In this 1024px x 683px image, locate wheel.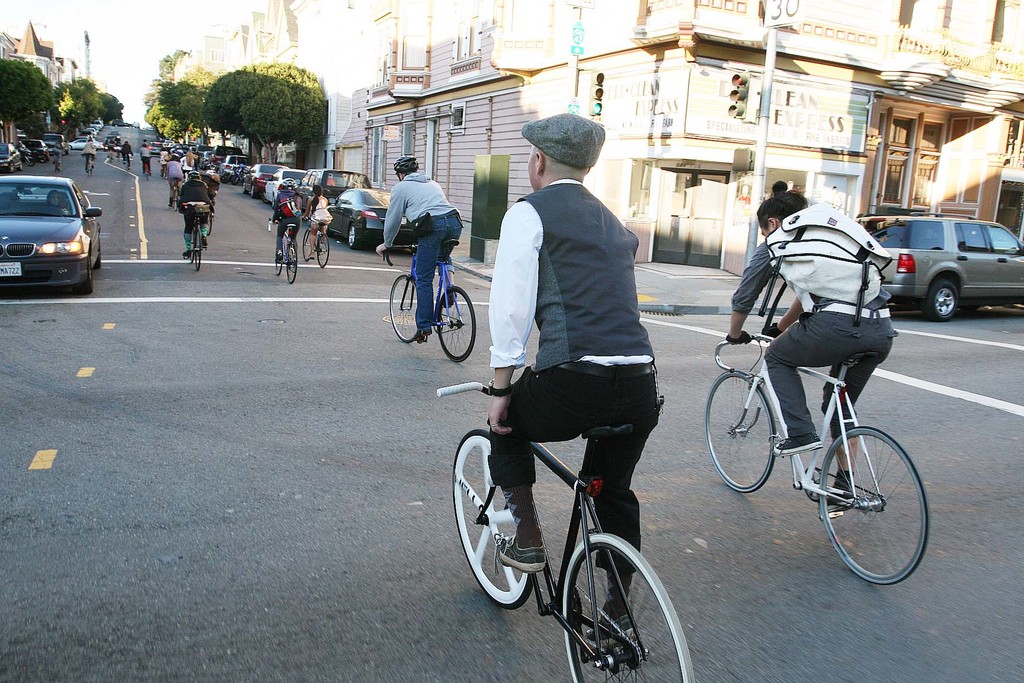
Bounding box: {"left": 189, "top": 233, "right": 195, "bottom": 263}.
